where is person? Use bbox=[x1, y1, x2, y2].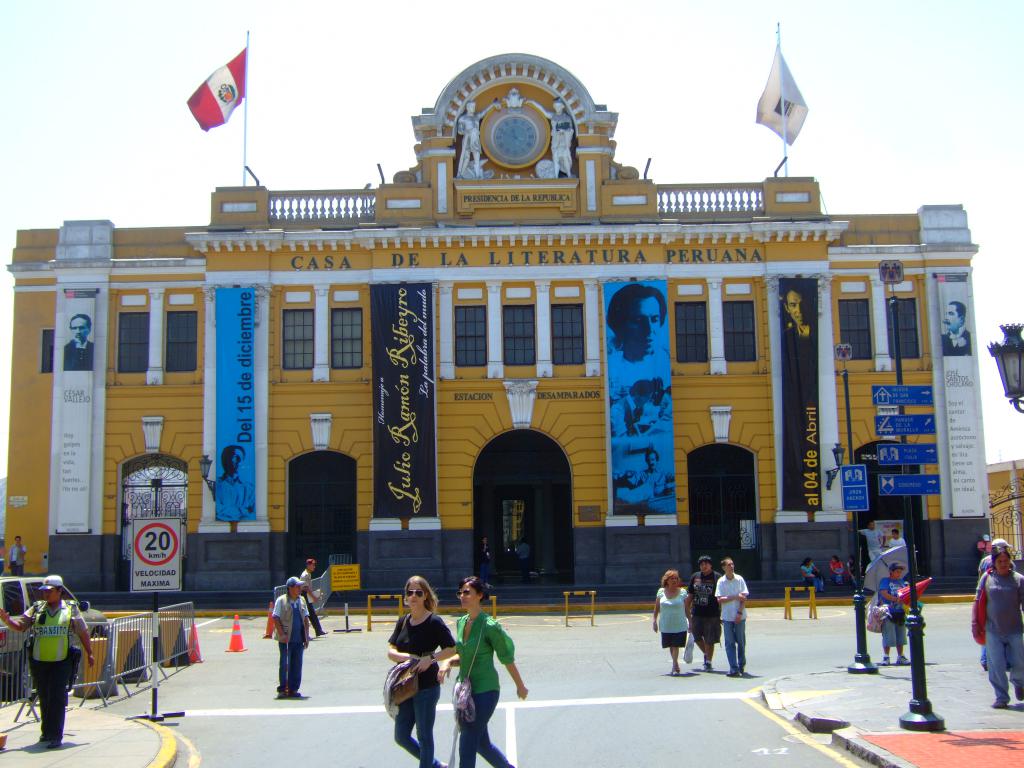
bbox=[63, 314, 93, 371].
